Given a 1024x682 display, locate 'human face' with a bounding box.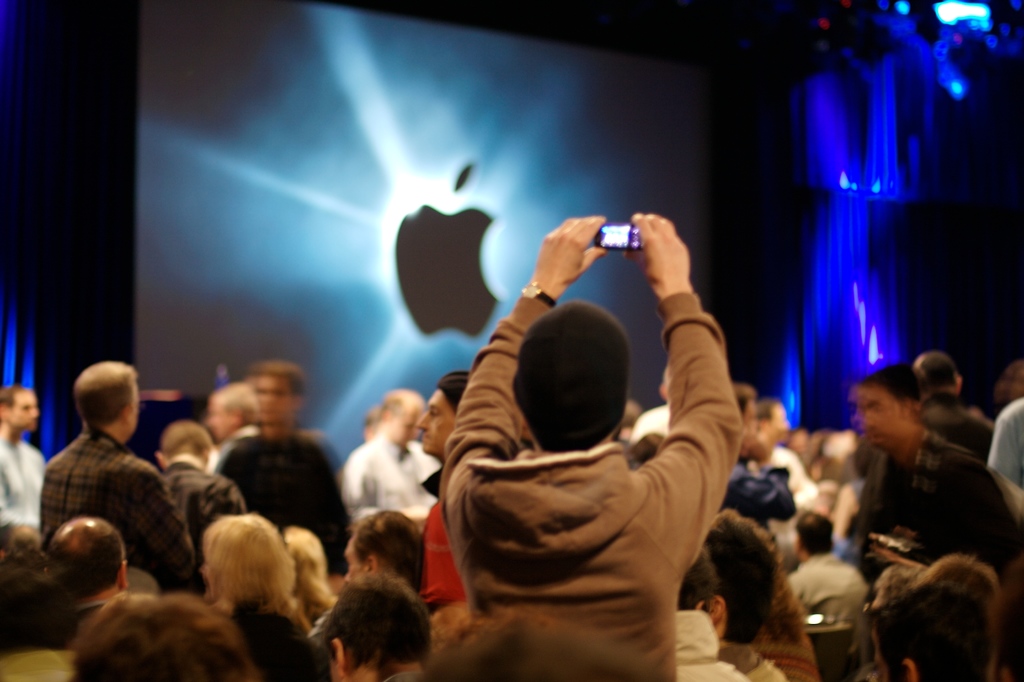
Located: bbox=(415, 390, 452, 452).
